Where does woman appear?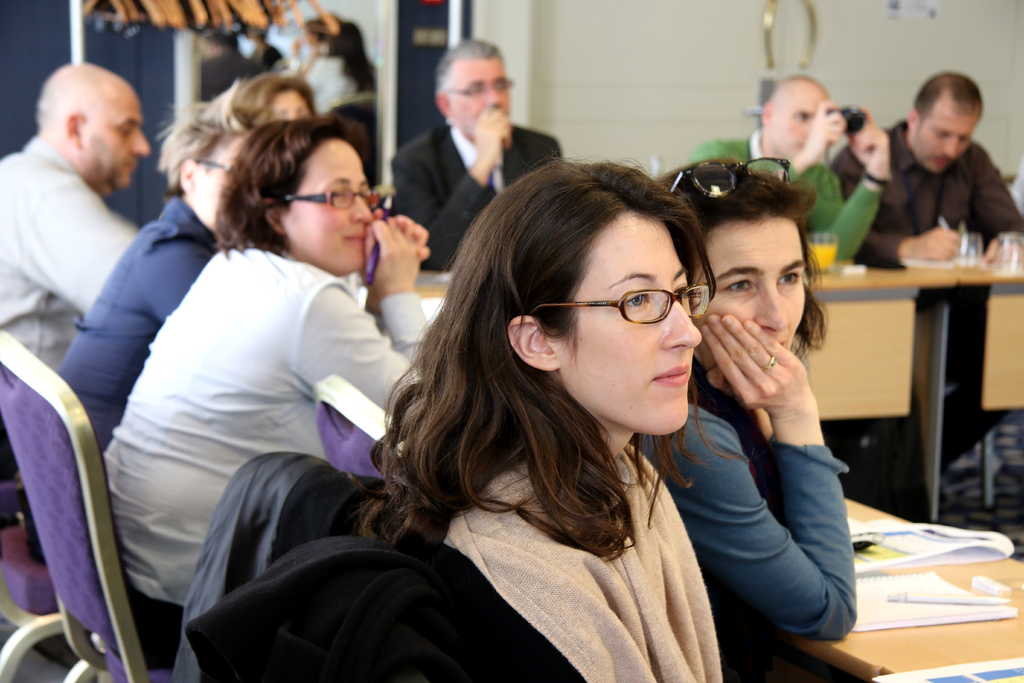
Appears at pyautogui.locateOnScreen(298, 140, 781, 679).
